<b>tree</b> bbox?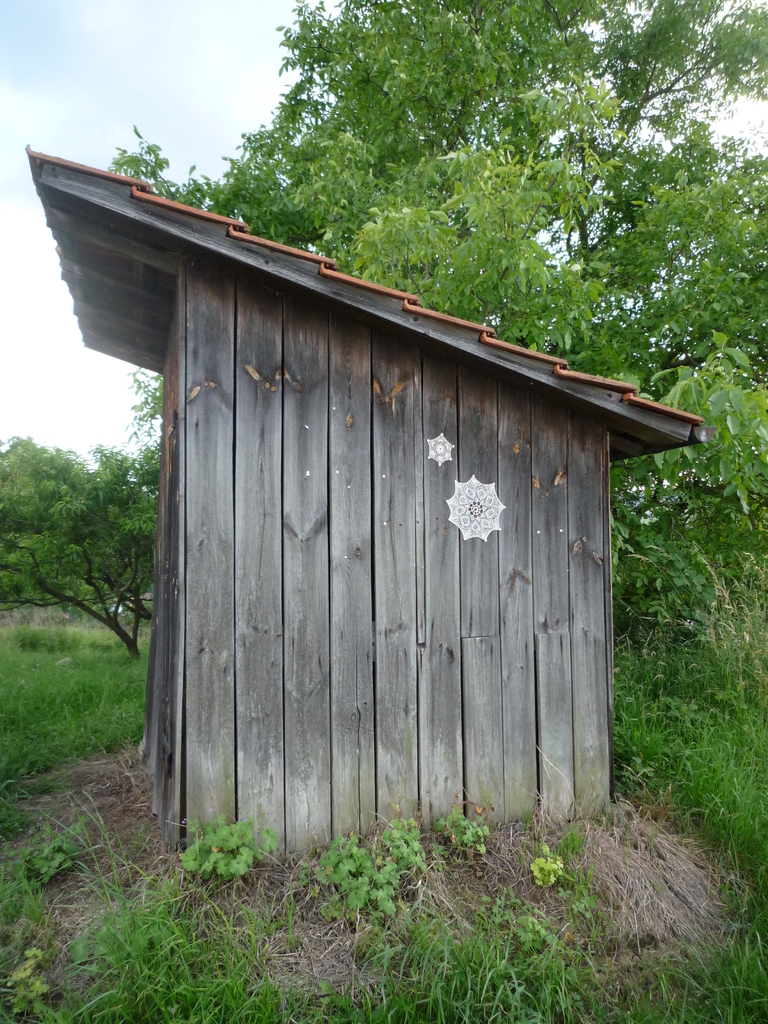
locate(0, 431, 156, 662)
